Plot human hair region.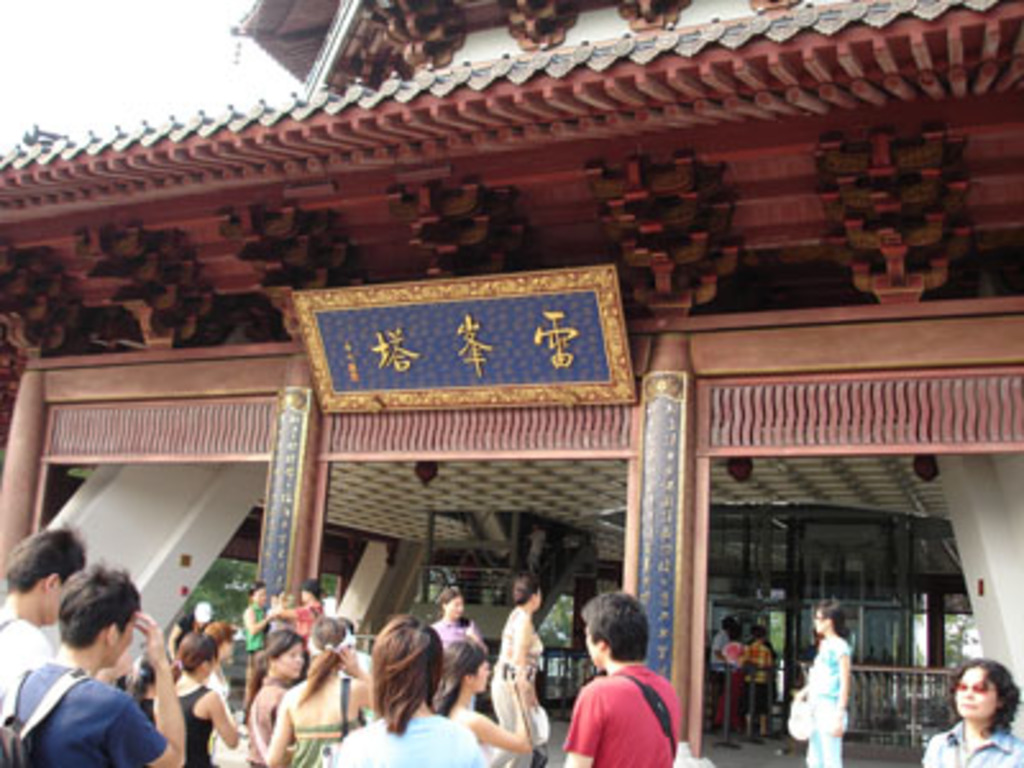
Plotted at box(241, 579, 264, 596).
